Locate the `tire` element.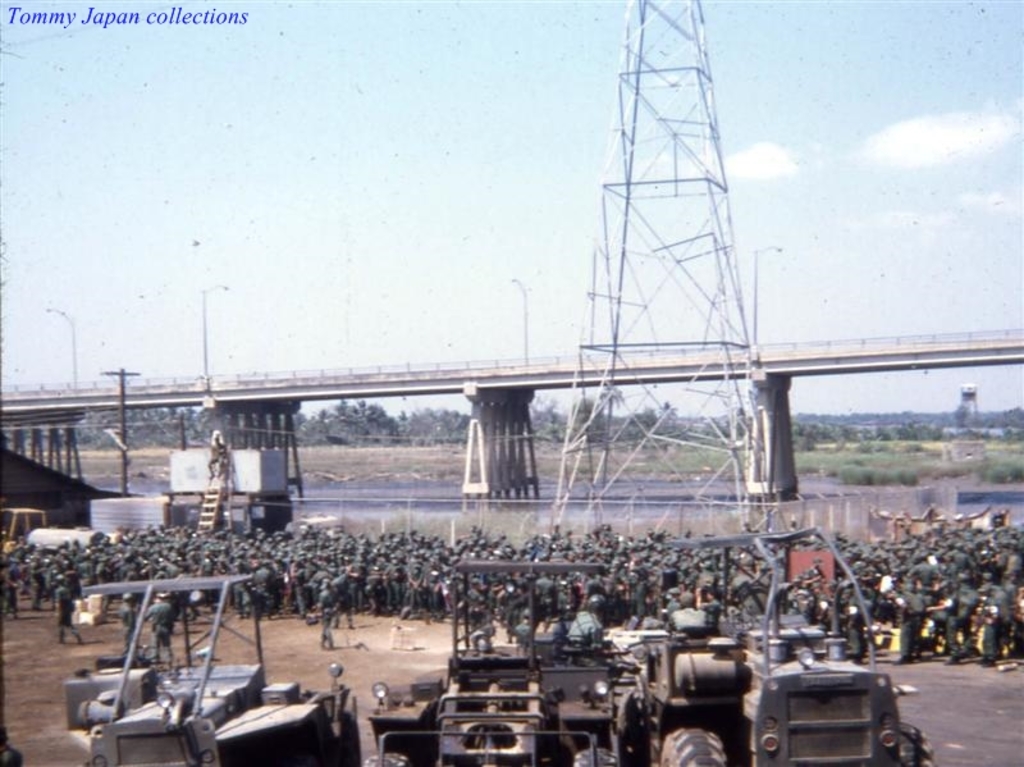
Element bbox: bbox=[365, 753, 413, 766].
